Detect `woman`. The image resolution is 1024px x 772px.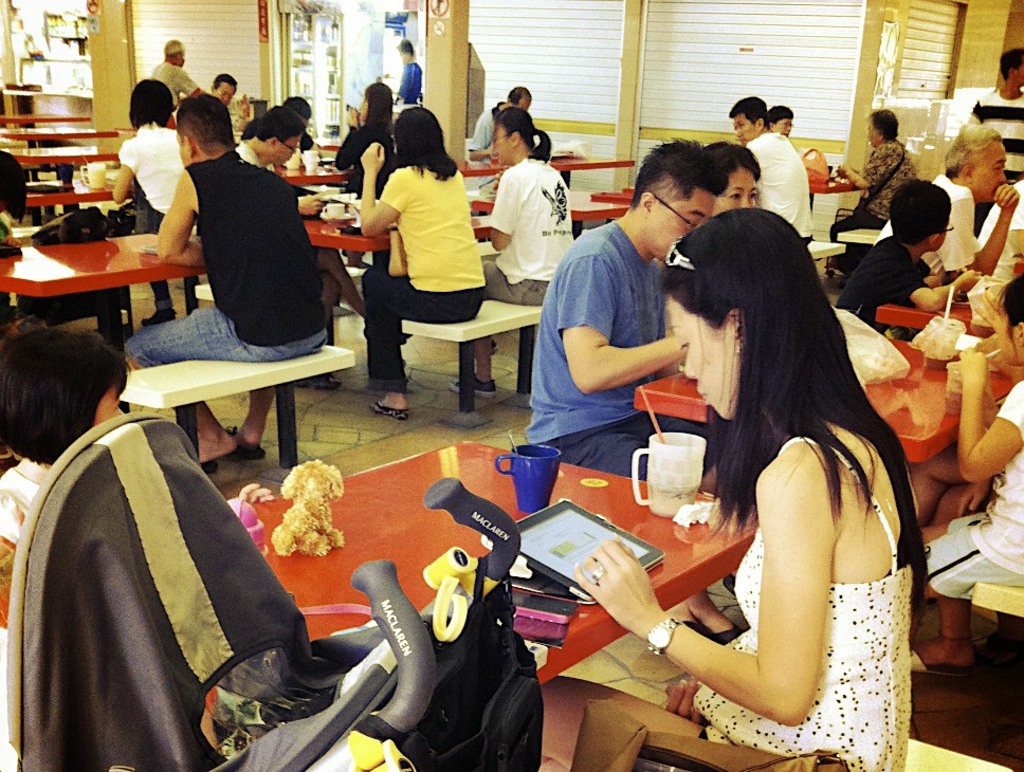
crop(449, 105, 579, 404).
